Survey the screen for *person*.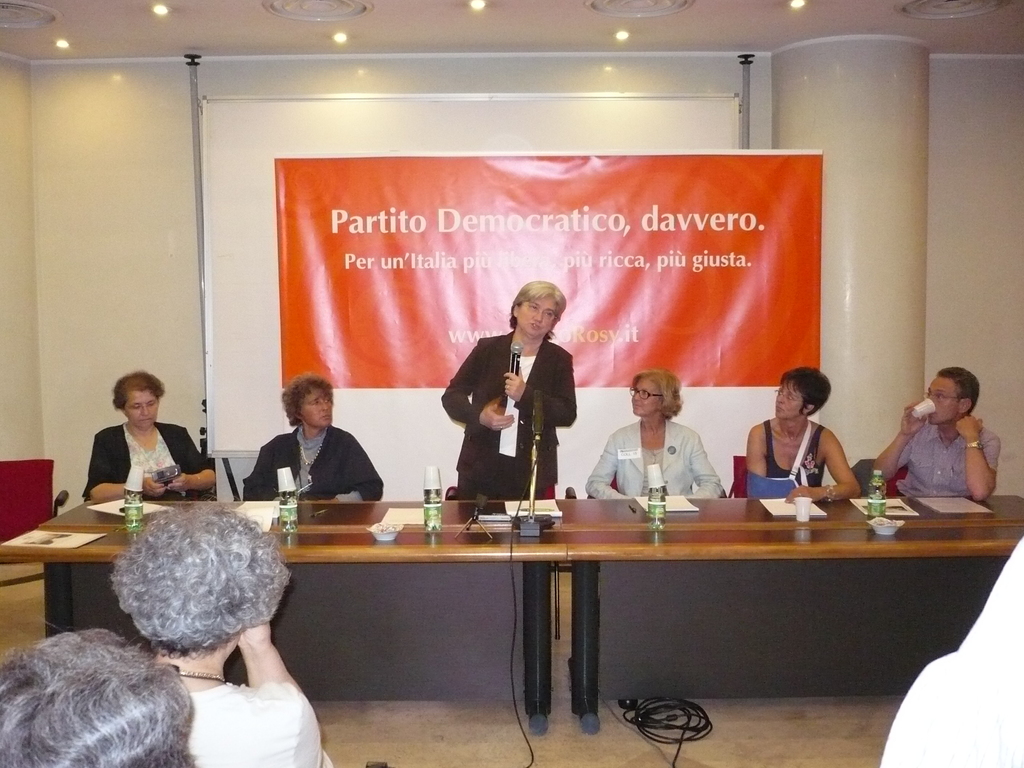
Survey found: select_region(571, 368, 723, 507).
